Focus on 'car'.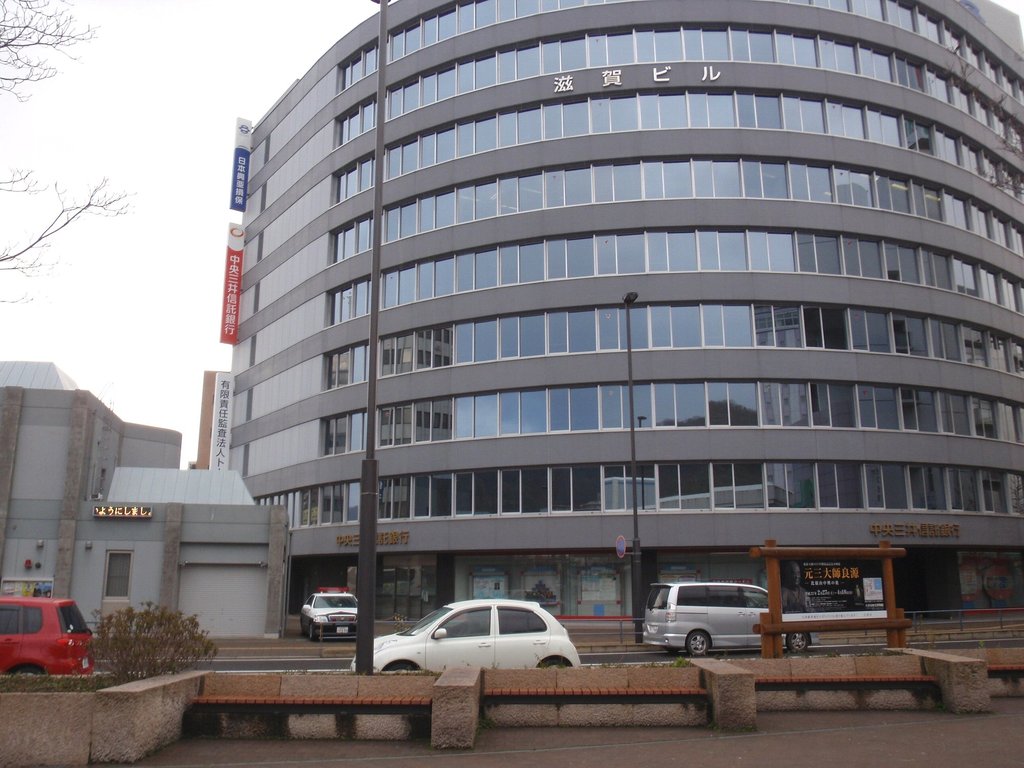
Focused at 643,580,817,655.
